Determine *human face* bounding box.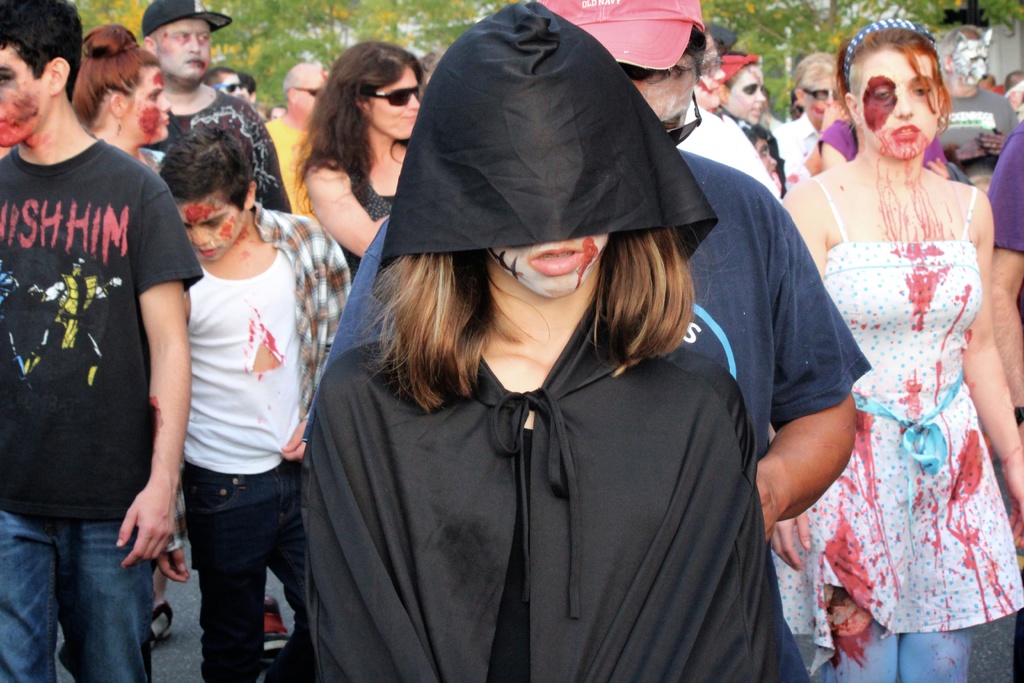
Determined: region(369, 66, 419, 140).
